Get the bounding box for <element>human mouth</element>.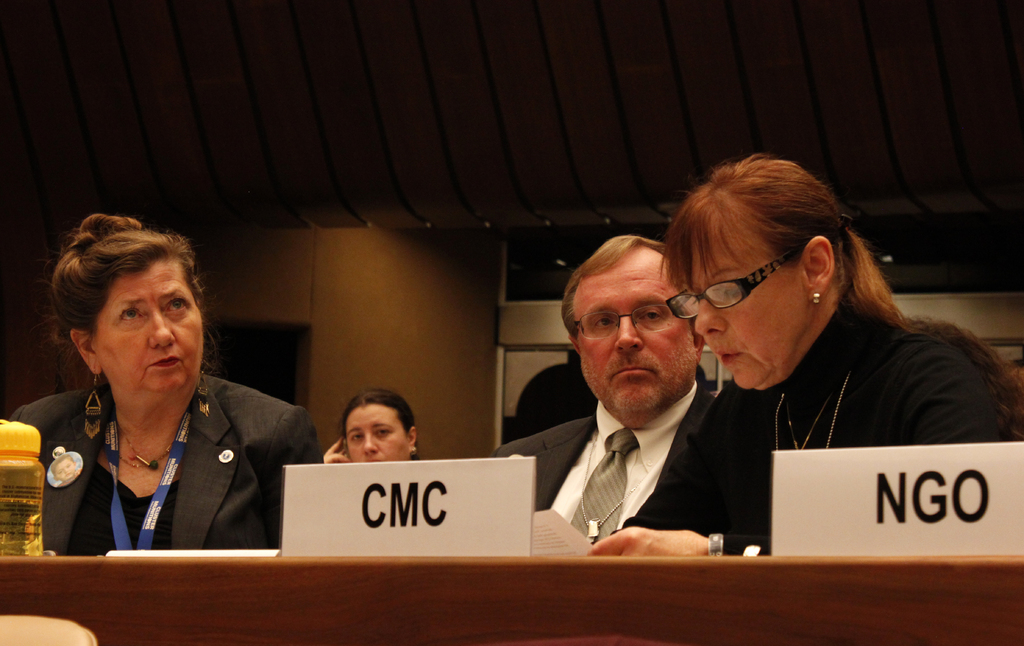
l=609, t=364, r=659, b=386.
